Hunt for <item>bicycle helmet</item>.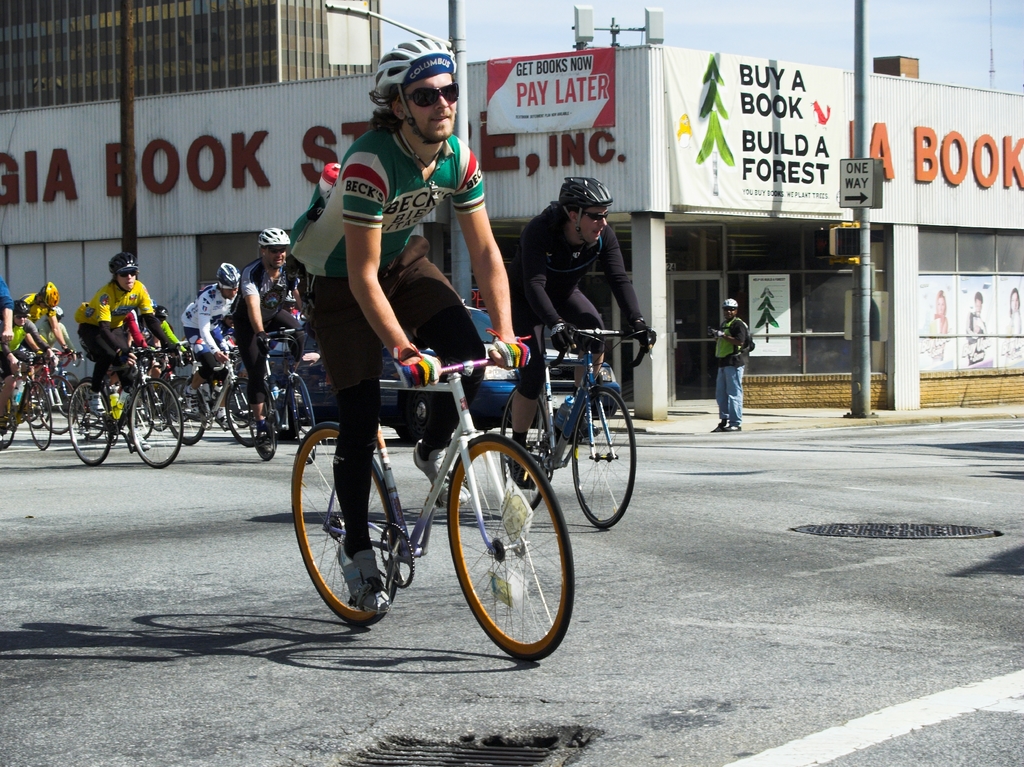
Hunted down at (314, 167, 337, 207).
